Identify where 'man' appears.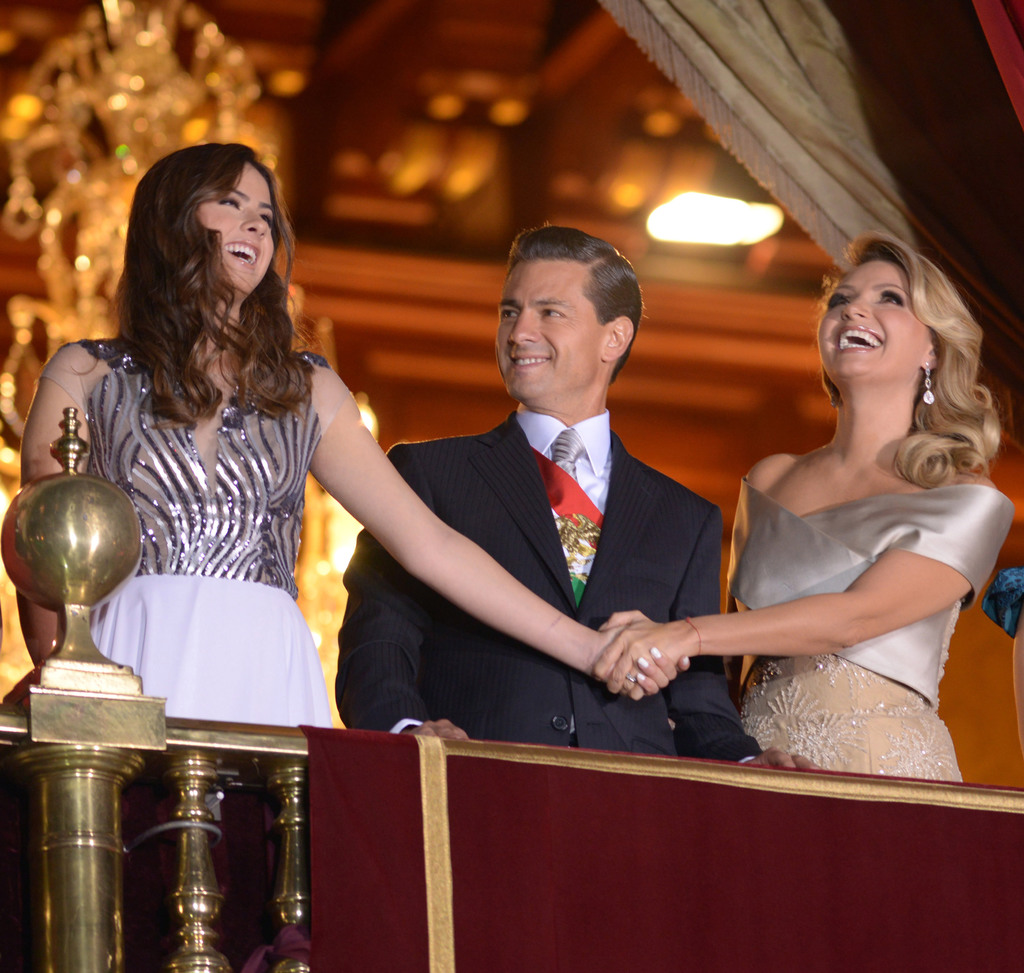
Appears at bbox(328, 234, 755, 765).
